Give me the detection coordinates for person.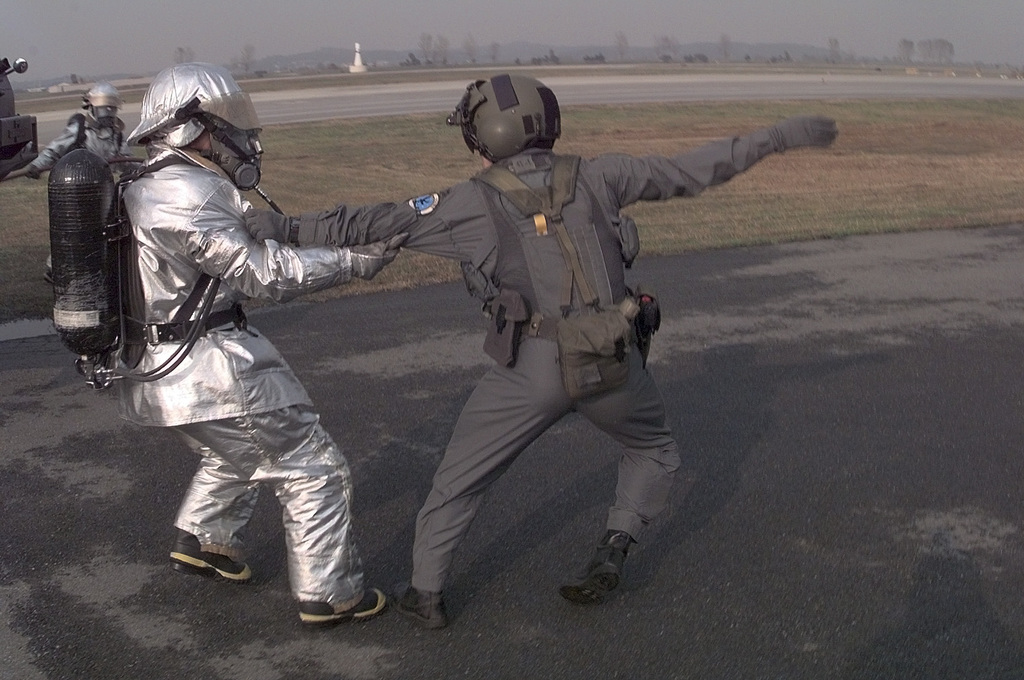
(3,81,136,200).
